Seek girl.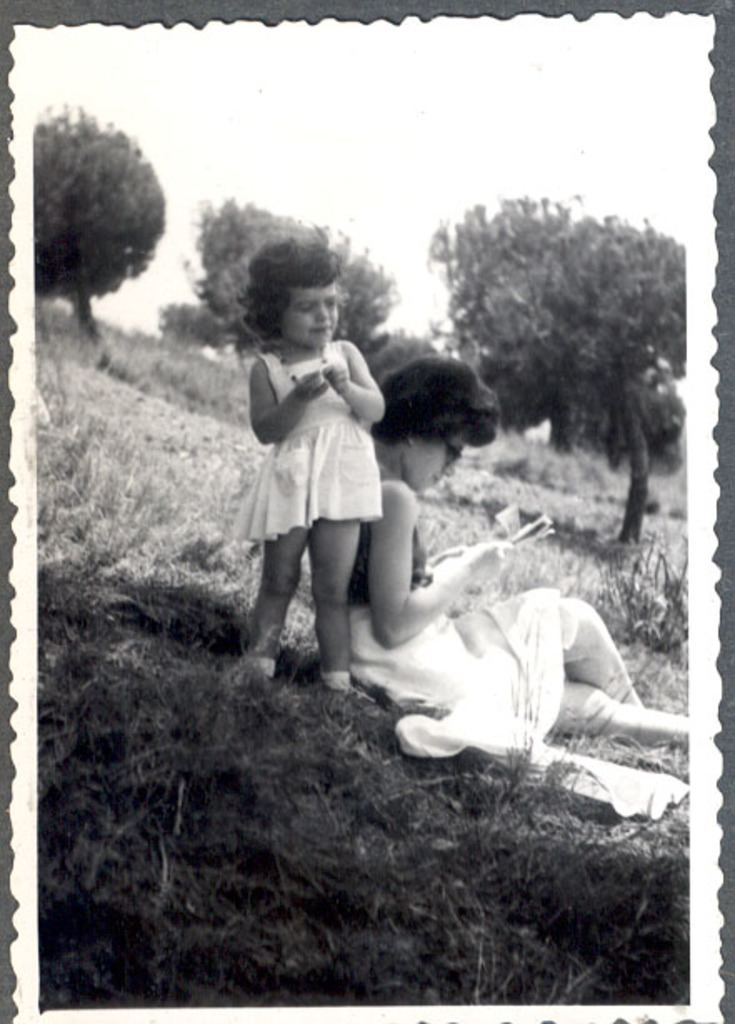
left=237, top=240, right=382, bottom=702.
